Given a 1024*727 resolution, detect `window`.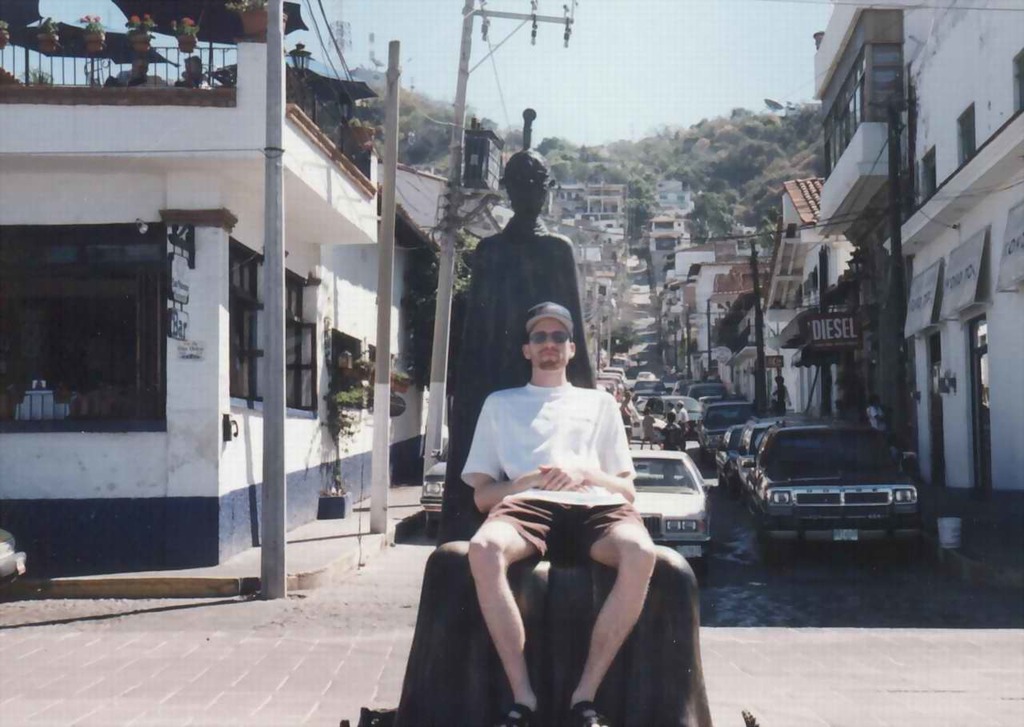
BBox(286, 278, 322, 413).
